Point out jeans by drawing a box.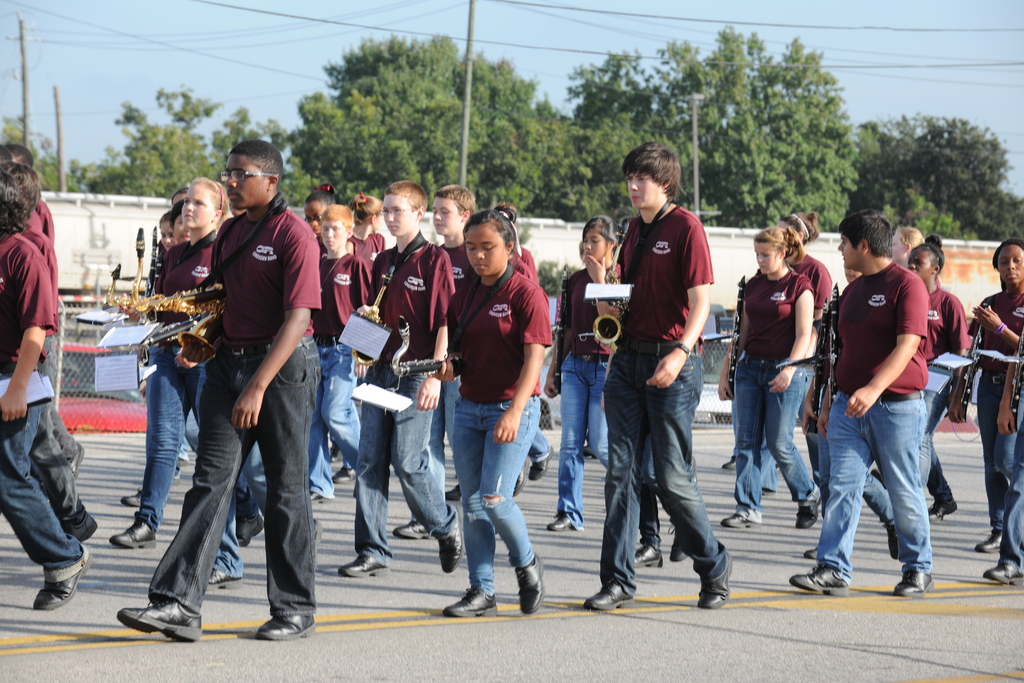
(x1=553, y1=349, x2=612, y2=526).
